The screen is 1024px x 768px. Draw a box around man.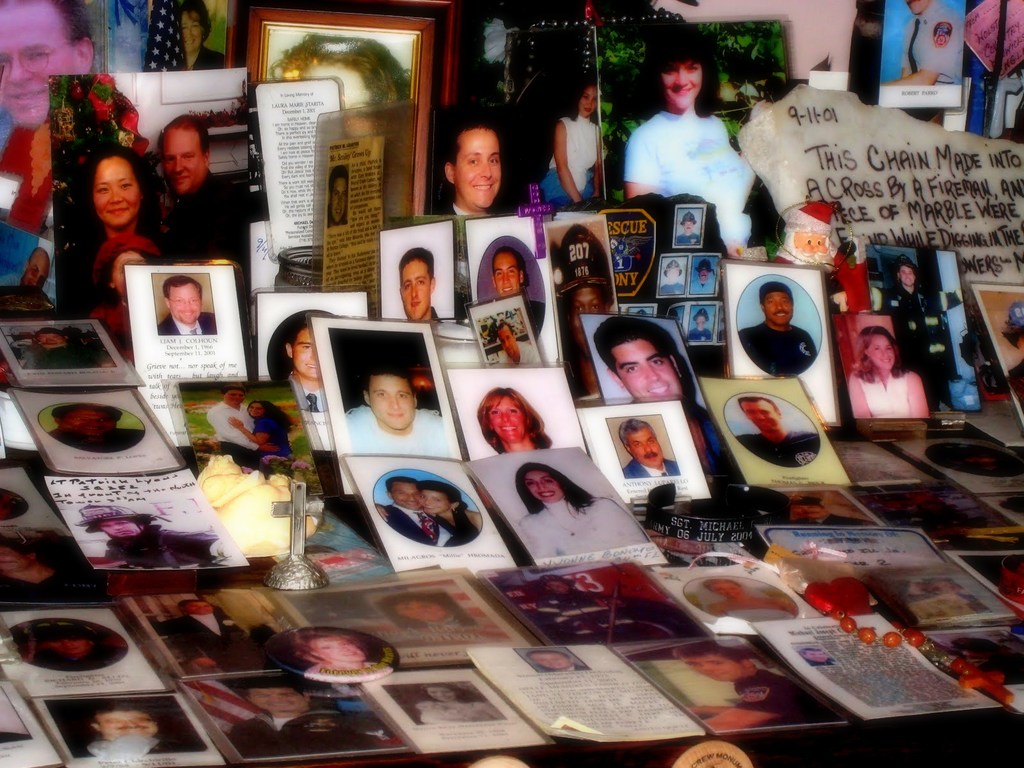
126:114:214:233.
